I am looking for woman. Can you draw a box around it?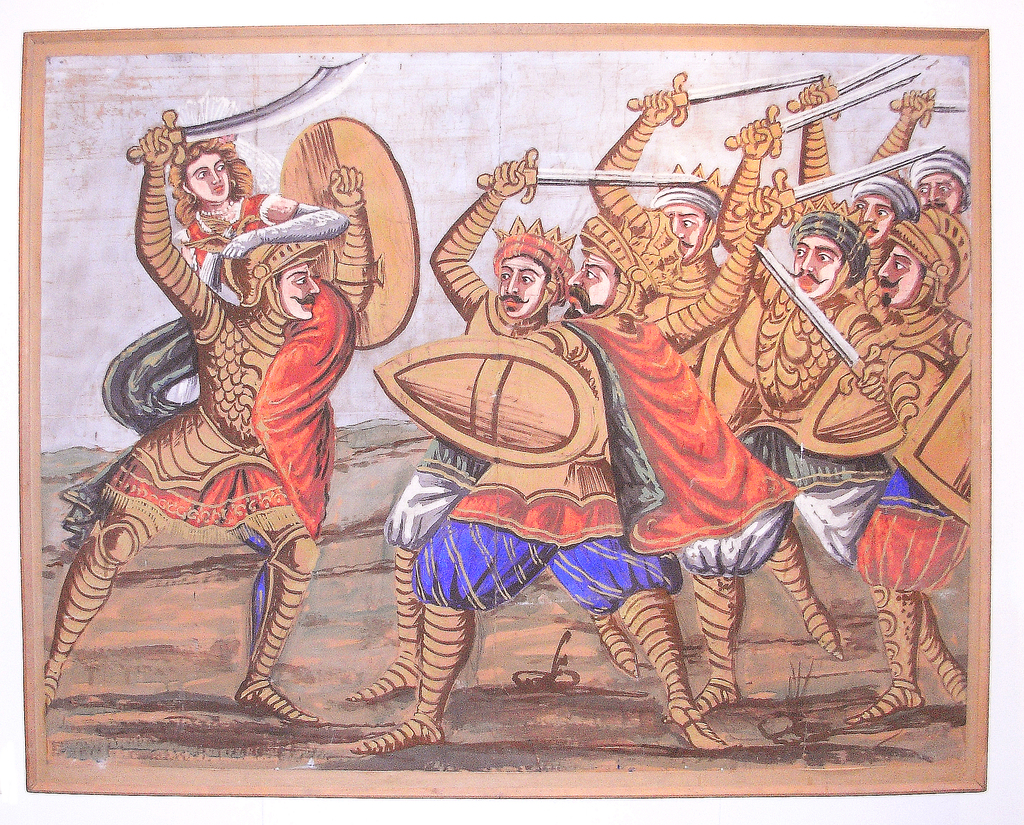
Sure, the bounding box is [164, 134, 355, 538].
